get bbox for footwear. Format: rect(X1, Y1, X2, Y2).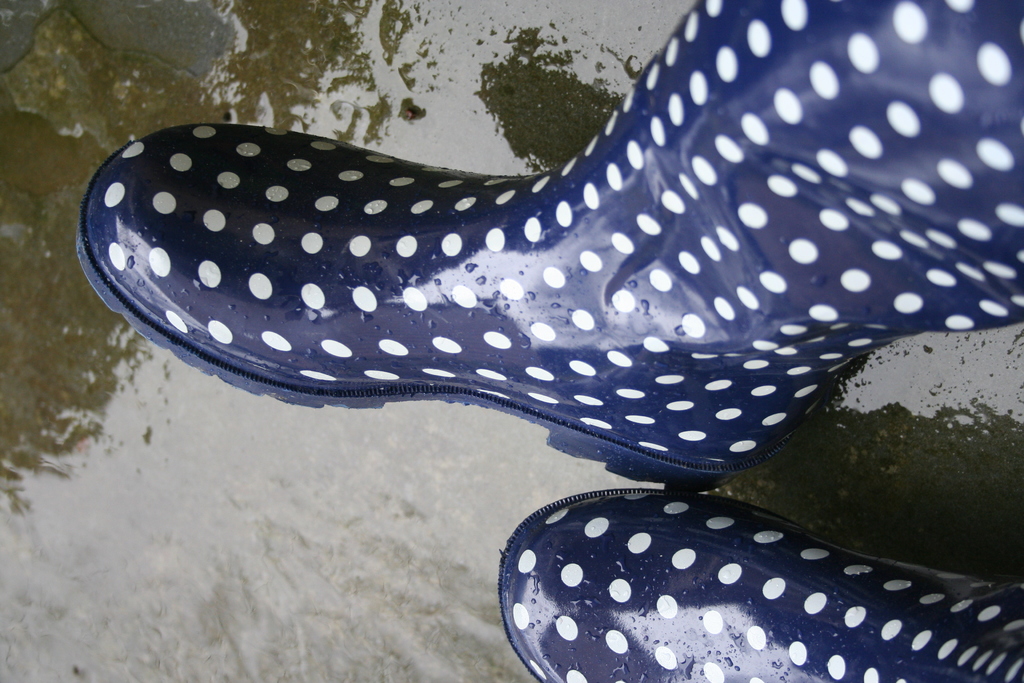
rect(73, 0, 1023, 488).
